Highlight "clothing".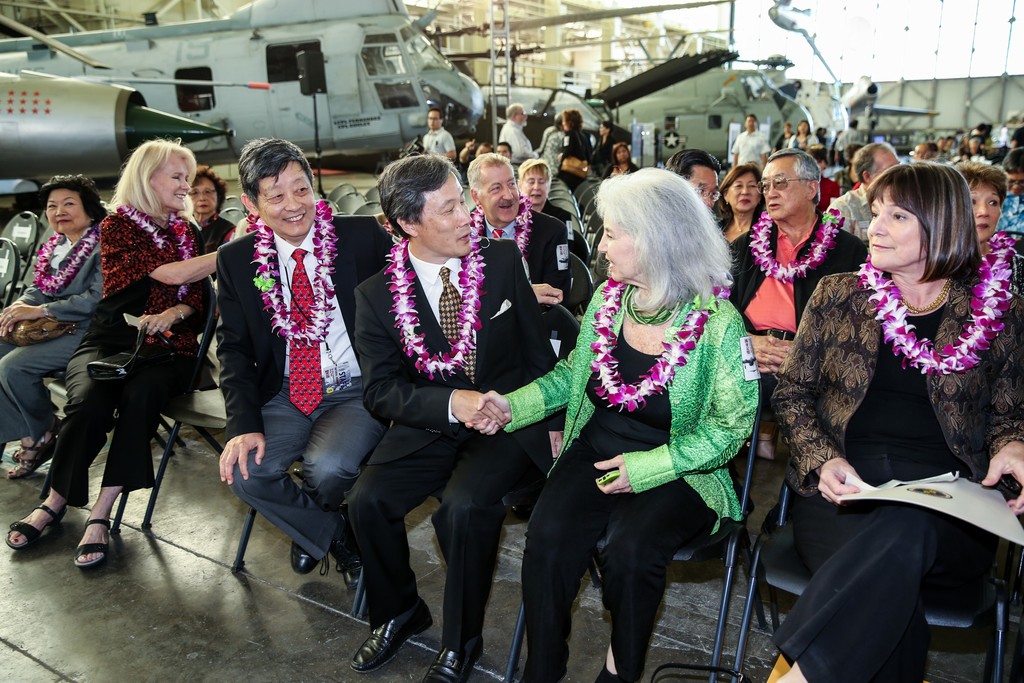
Highlighted region: [808,174,840,215].
